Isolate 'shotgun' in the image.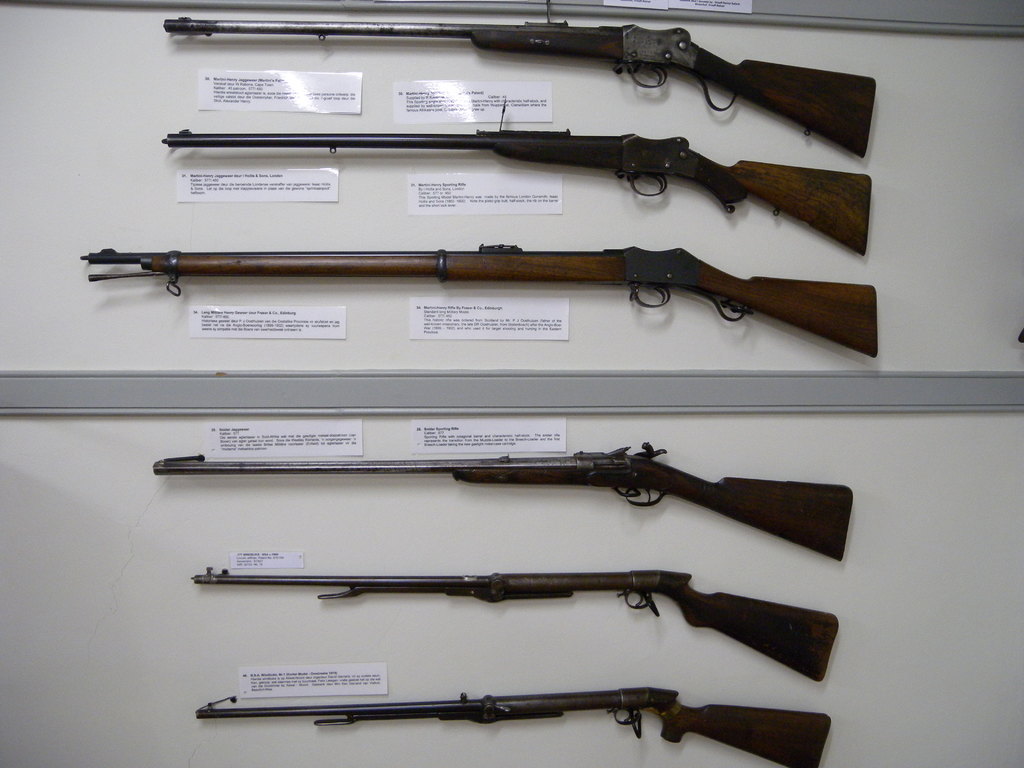
Isolated region: Rect(156, 18, 878, 159).
